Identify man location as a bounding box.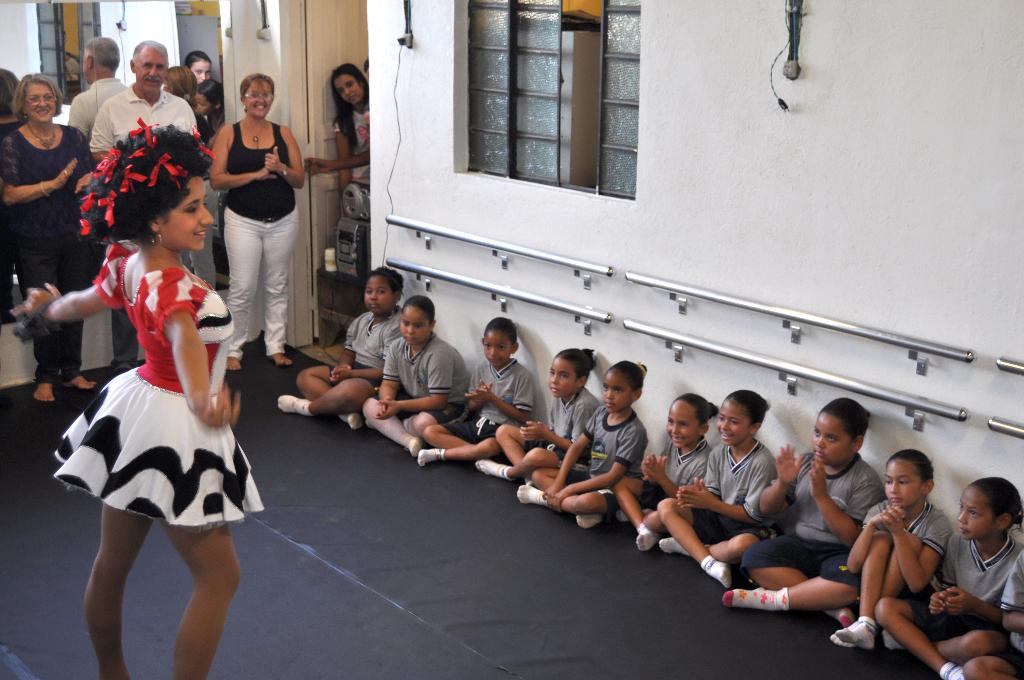
detection(81, 38, 201, 370).
